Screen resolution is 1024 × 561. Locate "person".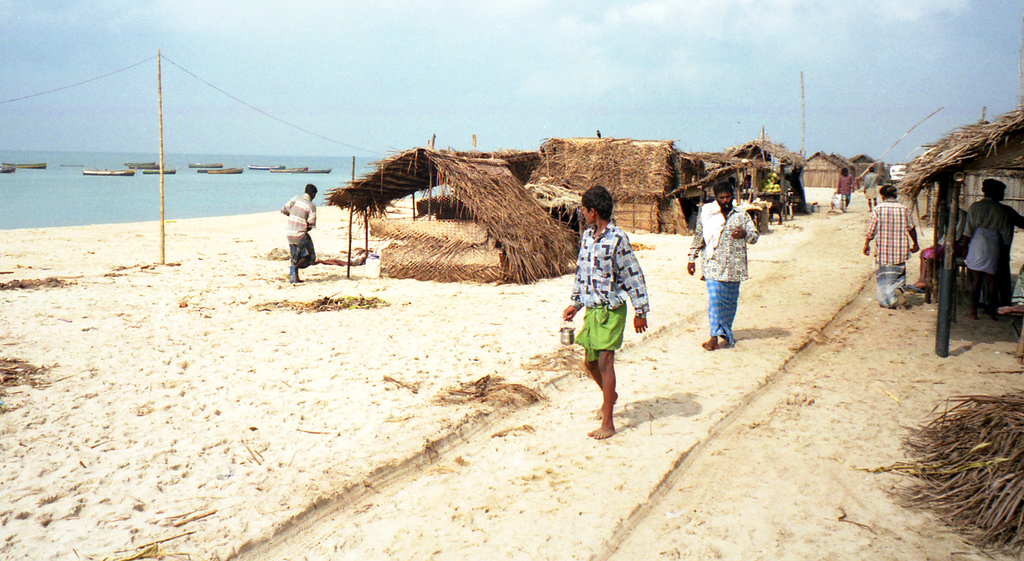
box=[684, 182, 758, 350].
